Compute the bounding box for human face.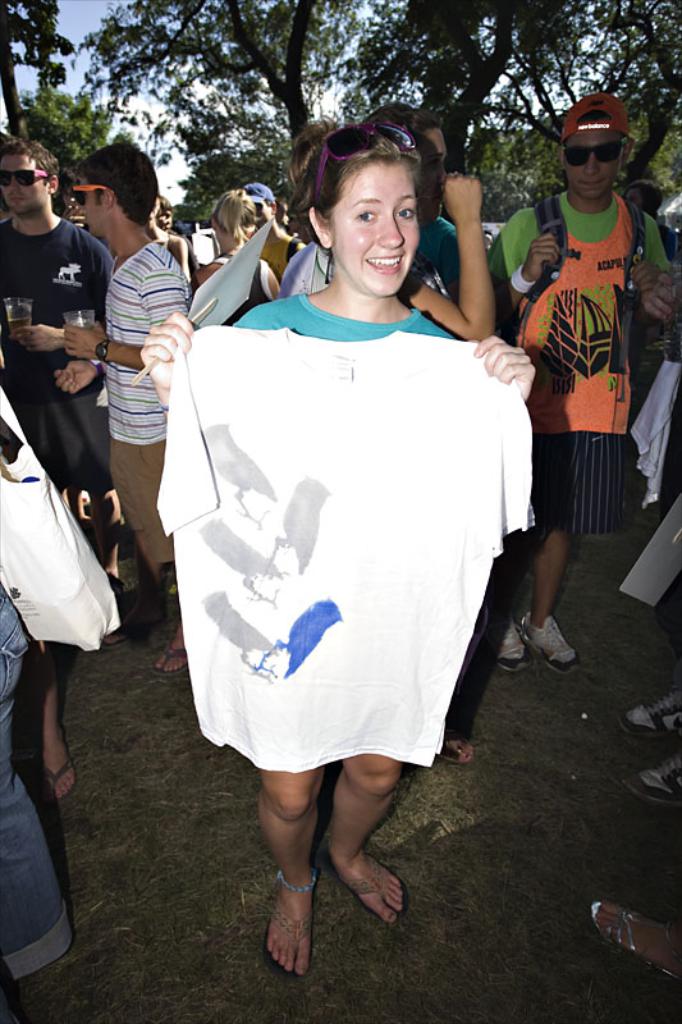
(67,178,102,236).
